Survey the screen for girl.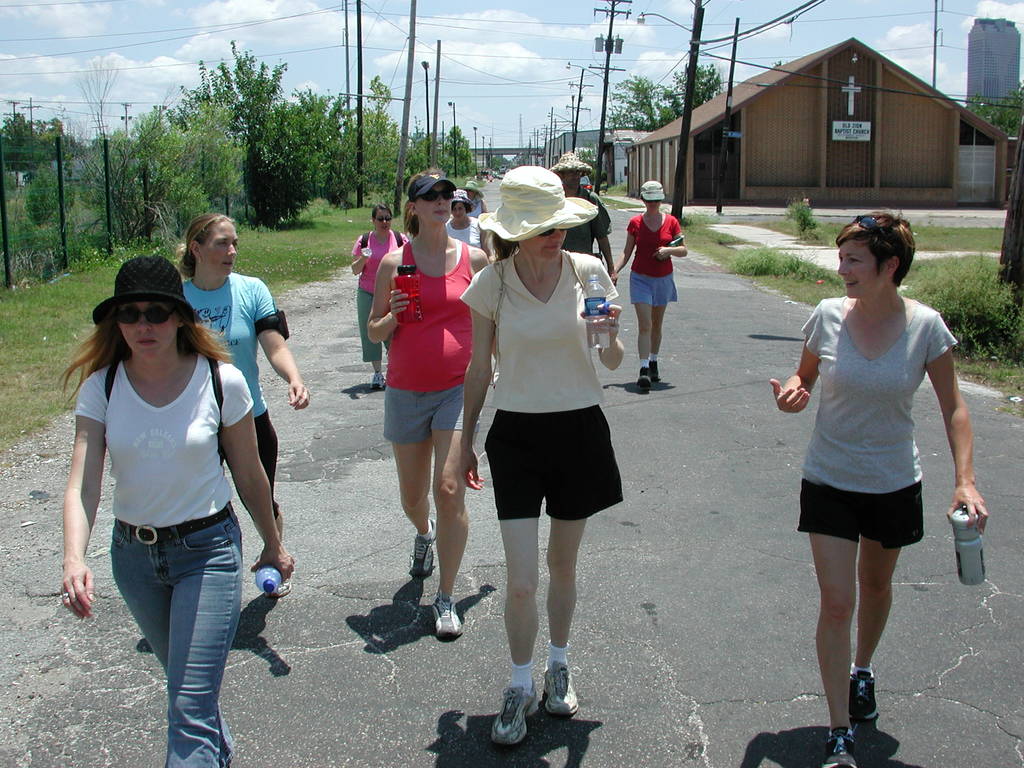
Survey found: 61,248,293,766.
